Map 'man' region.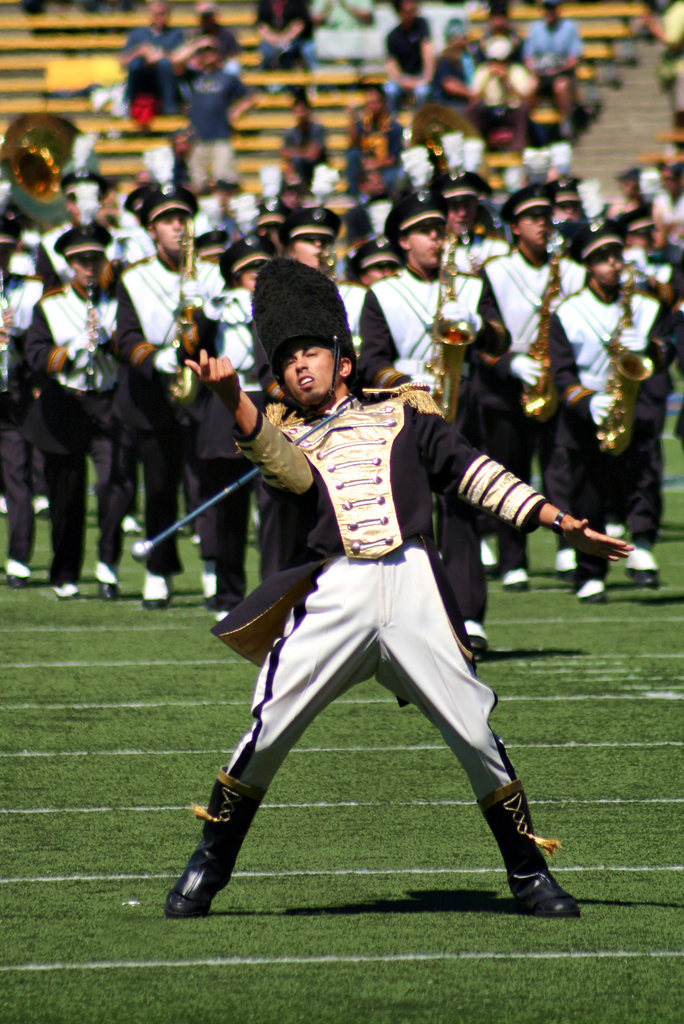
Mapped to [x1=356, y1=184, x2=510, y2=662].
